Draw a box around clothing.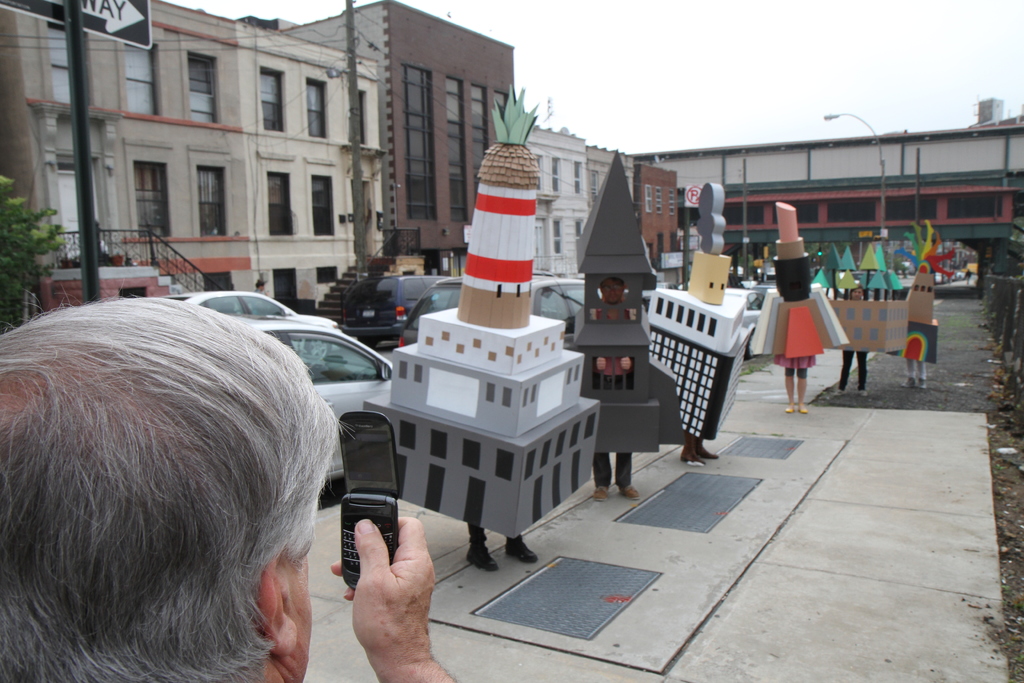
<region>774, 355, 815, 375</region>.
